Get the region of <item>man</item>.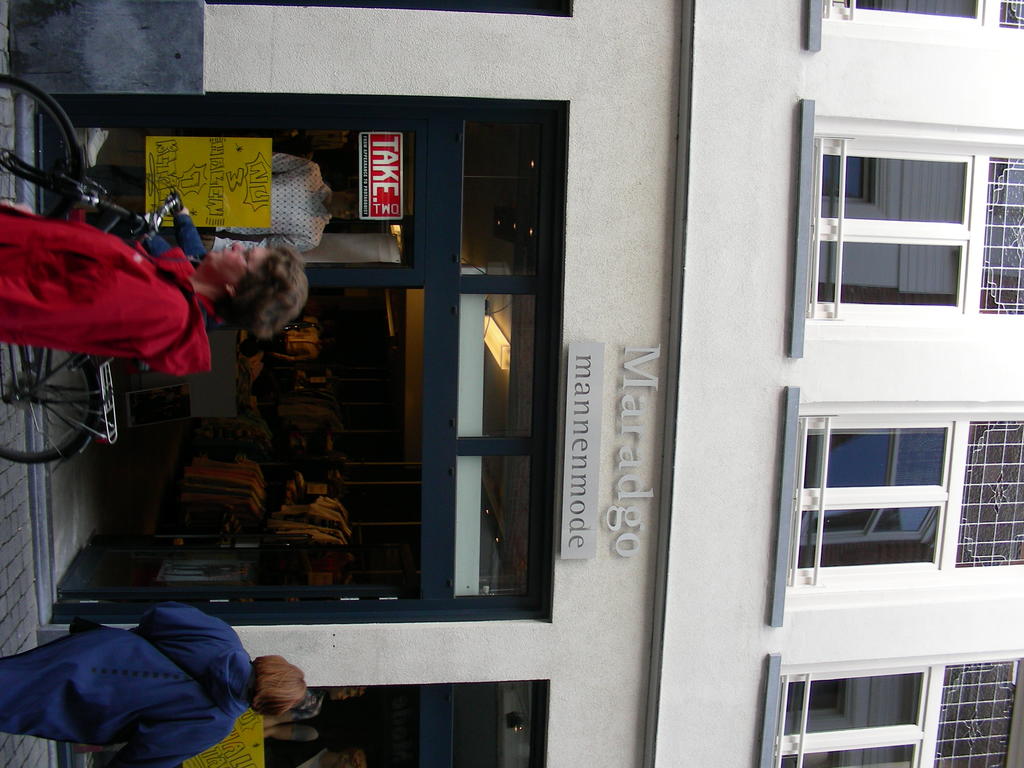
x1=76 y1=156 x2=356 y2=252.
